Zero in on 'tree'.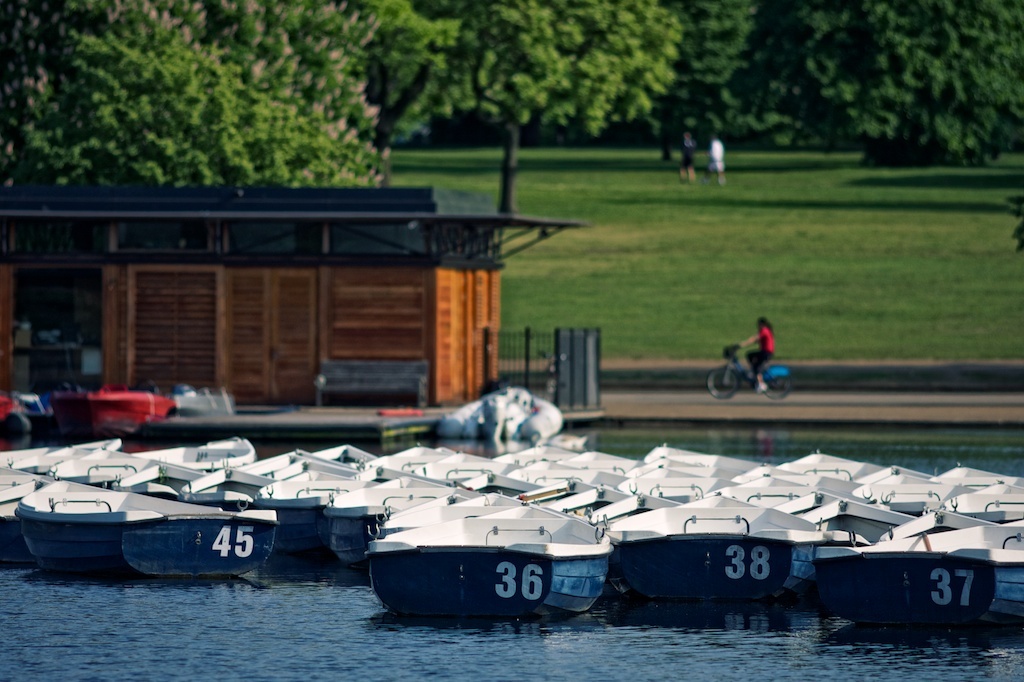
Zeroed in: 0/0/697/193.
